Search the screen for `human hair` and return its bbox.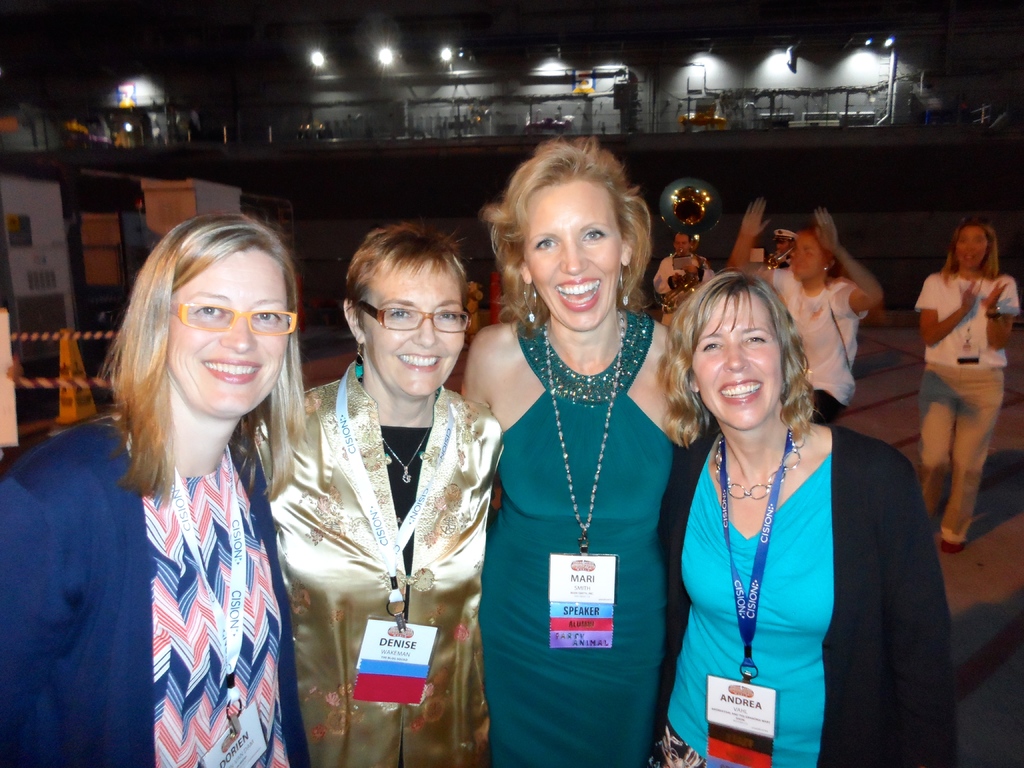
Found: x1=799, y1=227, x2=837, y2=269.
